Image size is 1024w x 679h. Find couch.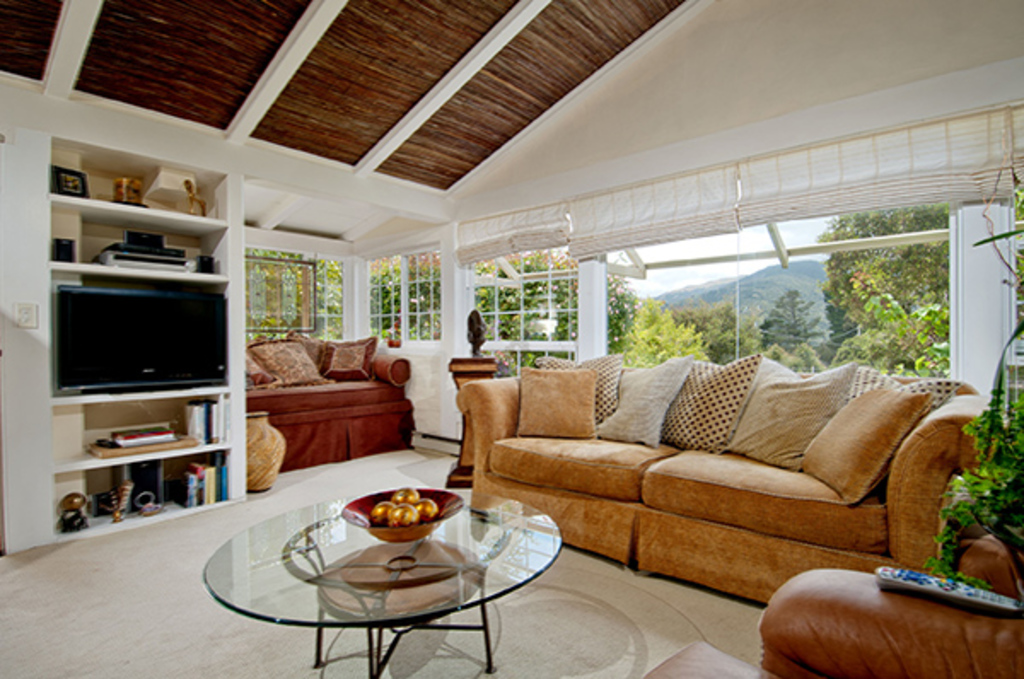
left=454, top=355, right=980, bottom=630.
